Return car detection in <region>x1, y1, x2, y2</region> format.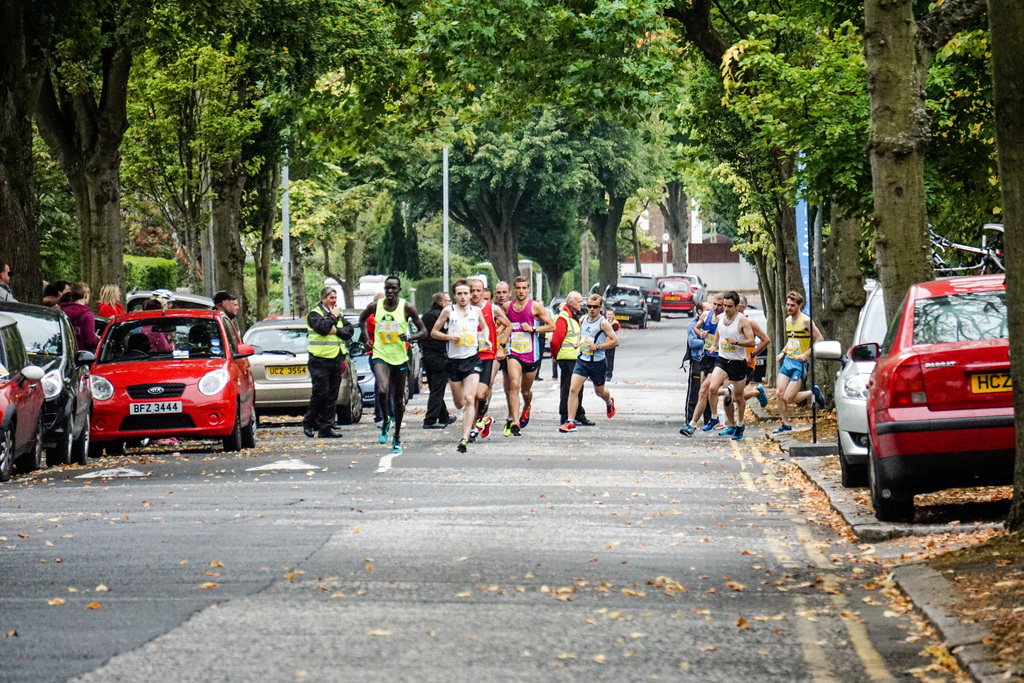
<region>0, 313, 45, 480</region>.
